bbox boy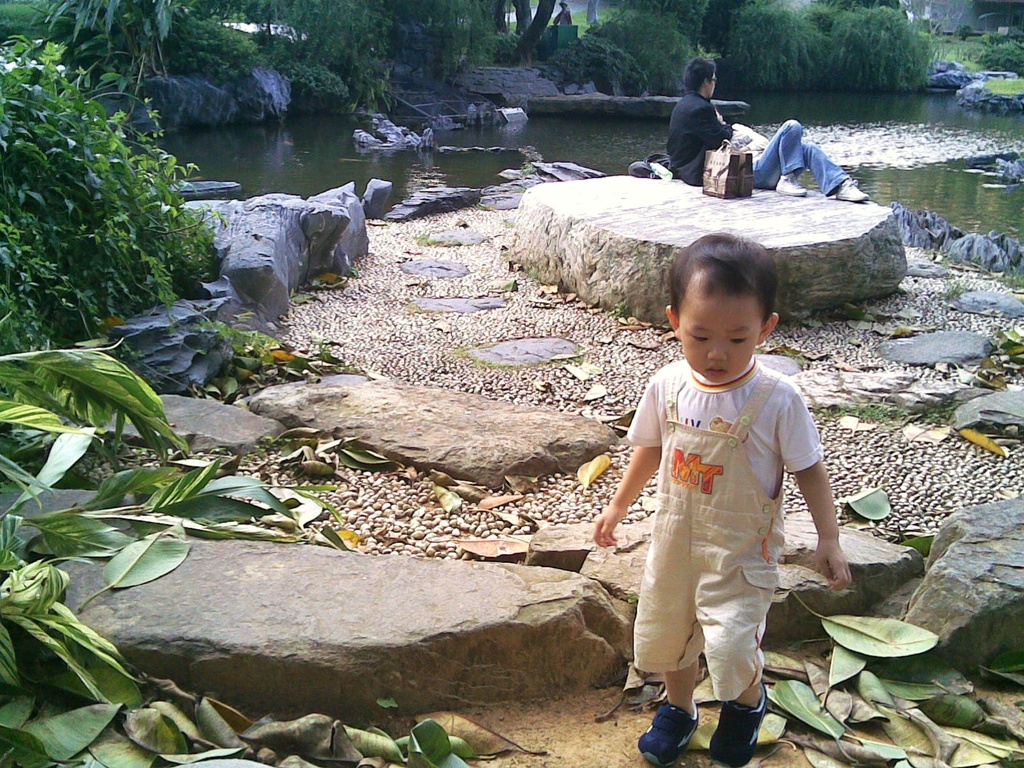
(595,236,851,765)
